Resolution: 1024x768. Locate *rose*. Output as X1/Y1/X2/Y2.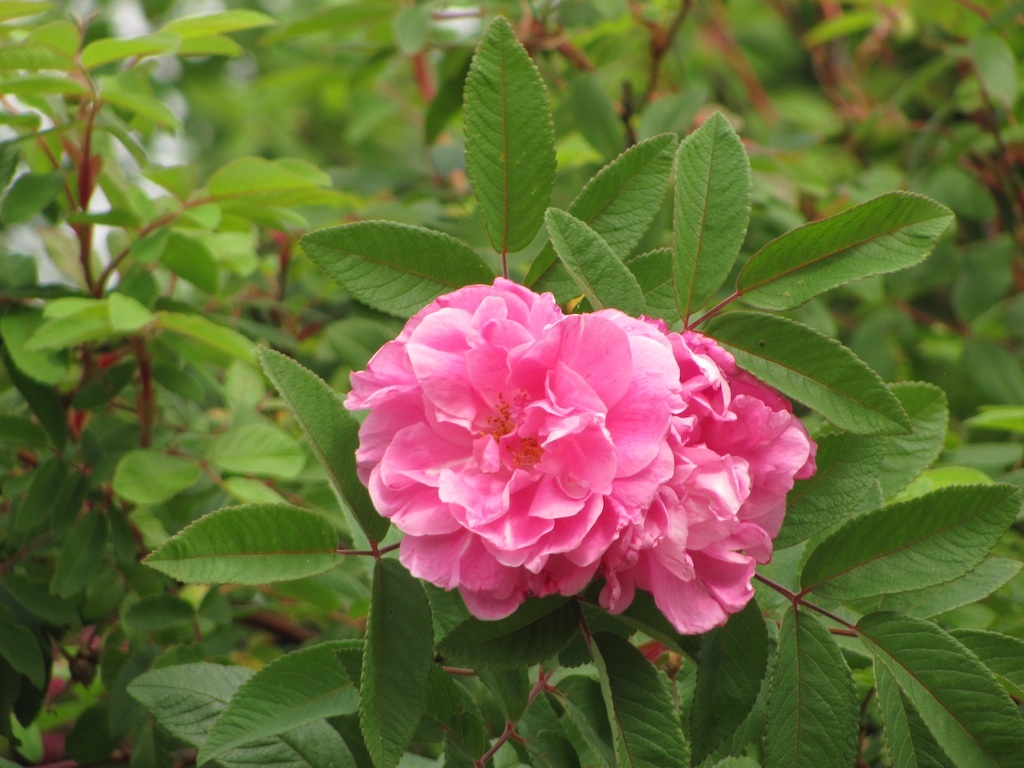
599/318/818/638.
